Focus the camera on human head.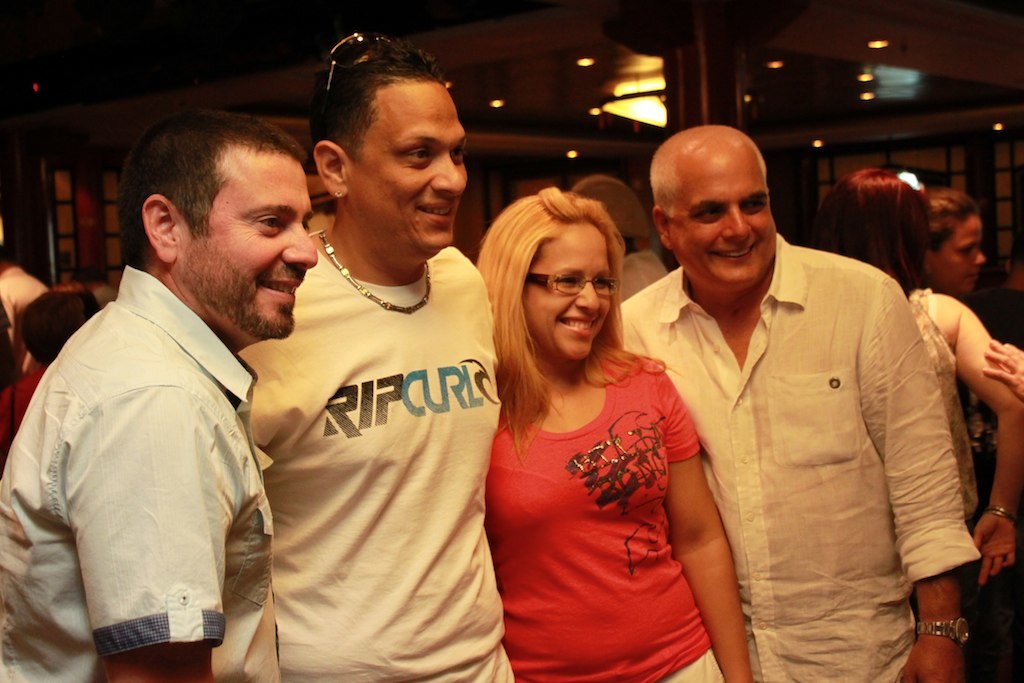
Focus region: (left=309, top=34, right=469, bottom=266).
